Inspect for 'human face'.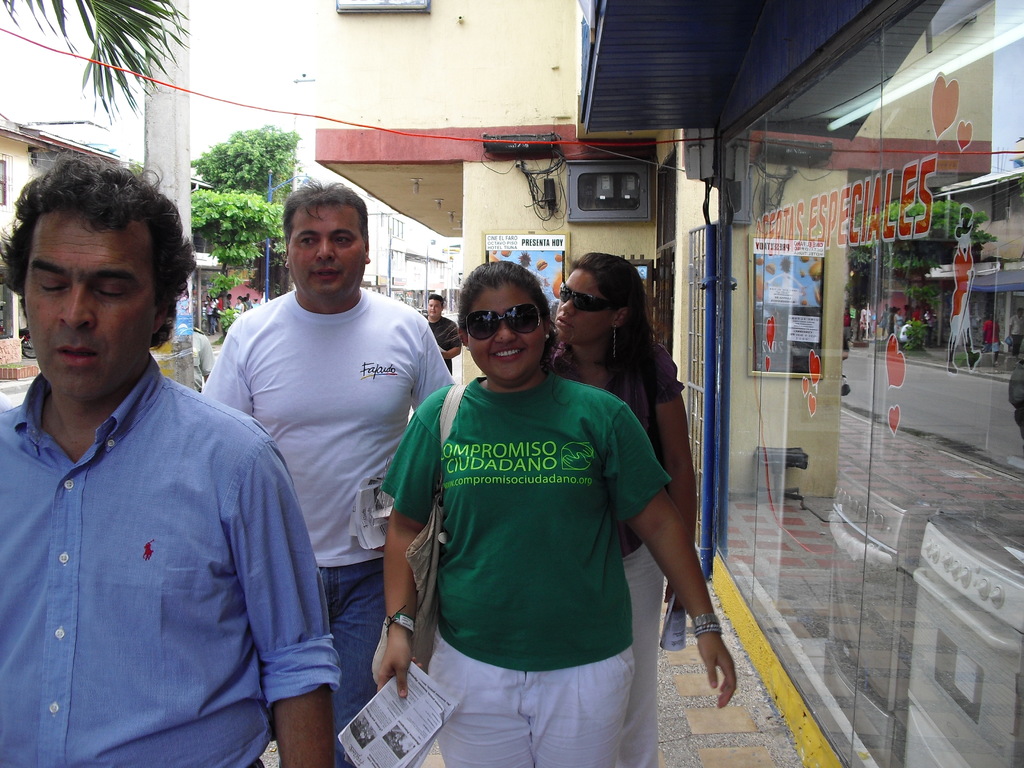
Inspection: [x1=25, y1=209, x2=158, y2=404].
